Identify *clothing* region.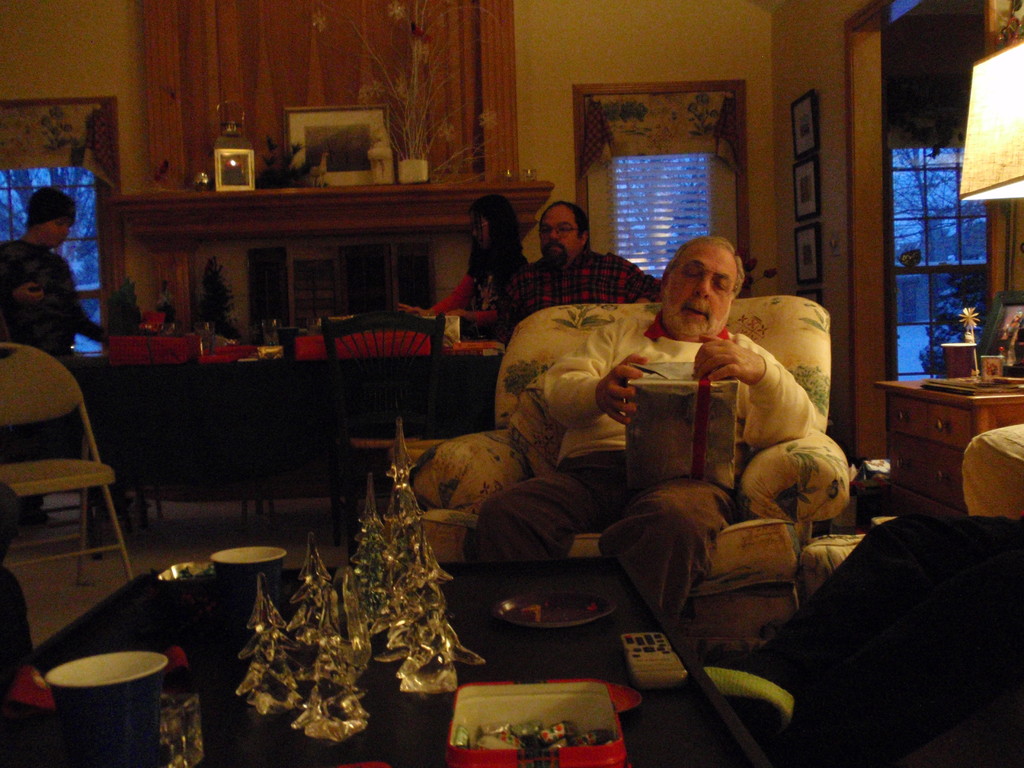
Region: (426,249,524,332).
